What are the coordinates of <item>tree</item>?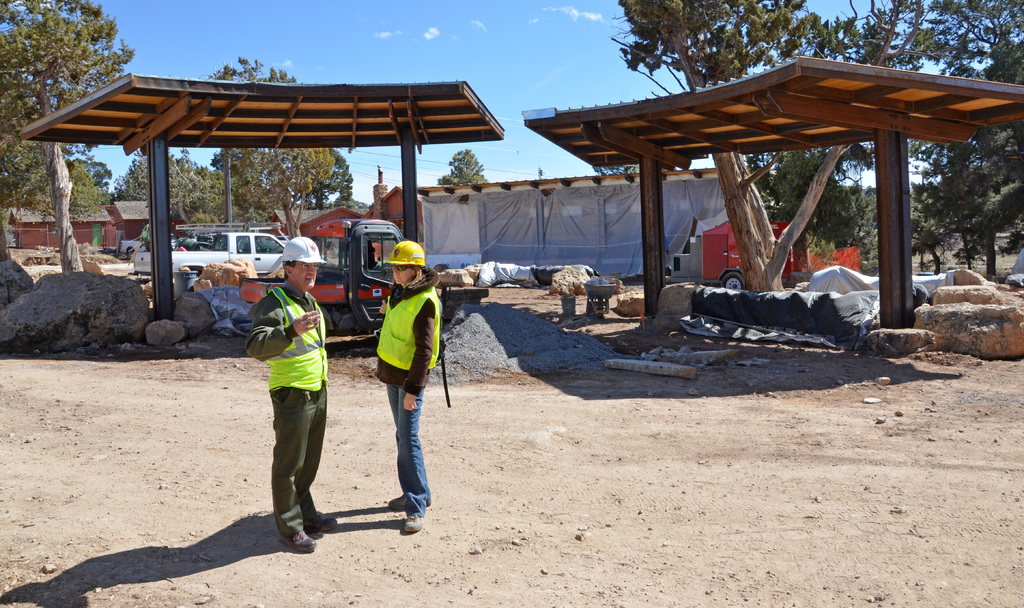
601 0 840 295.
